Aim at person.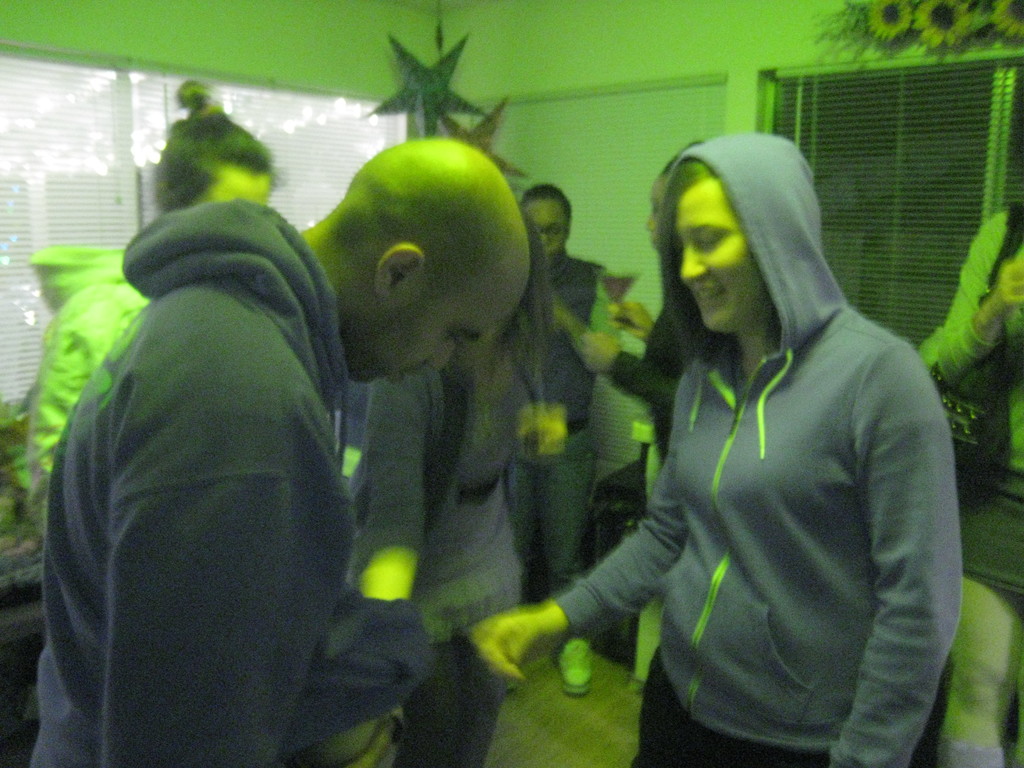
Aimed at bbox=[504, 181, 623, 696].
